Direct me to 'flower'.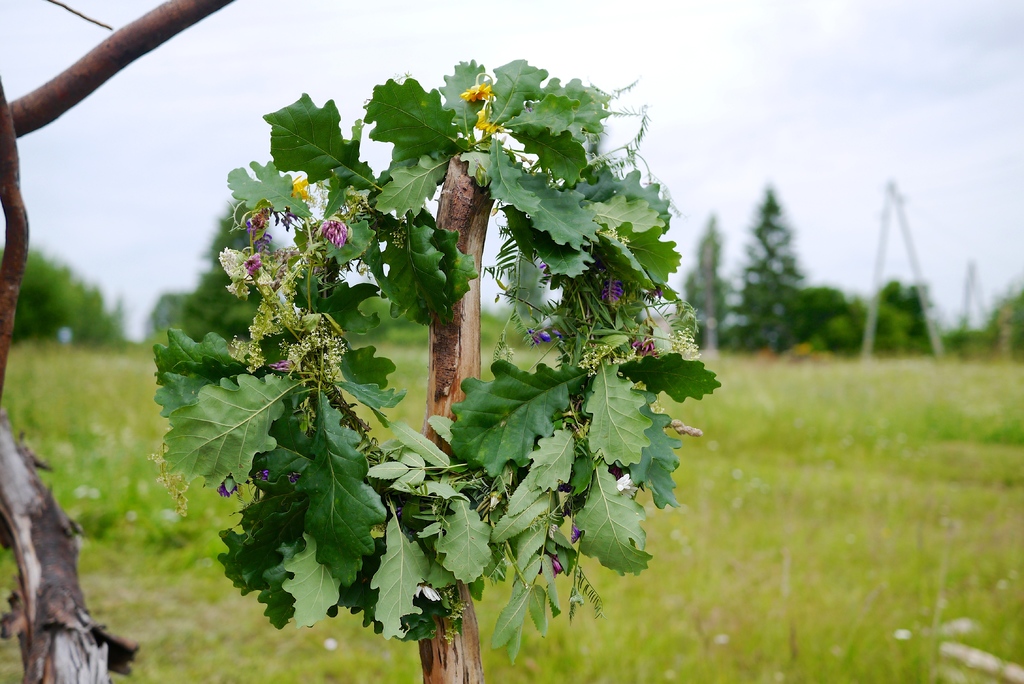
Direction: left=461, top=81, right=488, bottom=100.
